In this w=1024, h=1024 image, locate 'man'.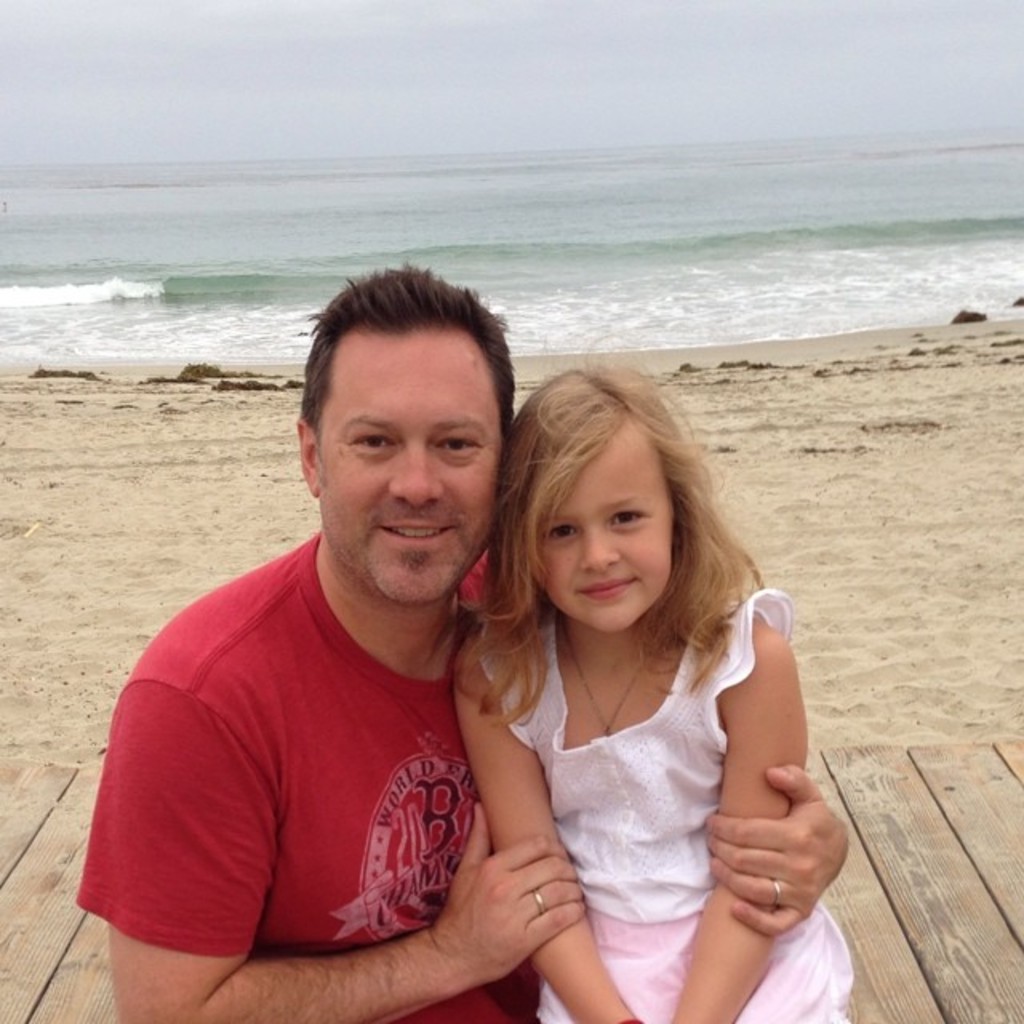
Bounding box: bbox(66, 251, 861, 1022).
